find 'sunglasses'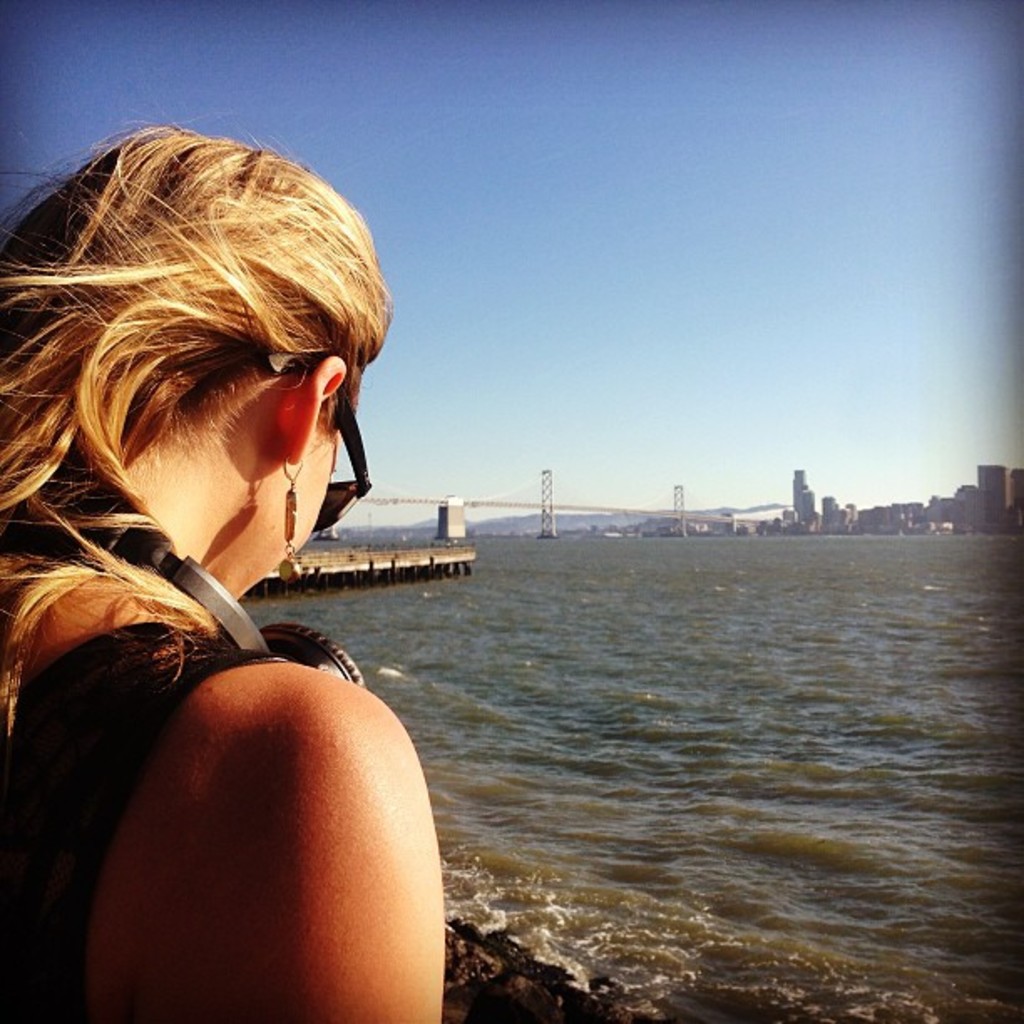
264, 348, 376, 535
